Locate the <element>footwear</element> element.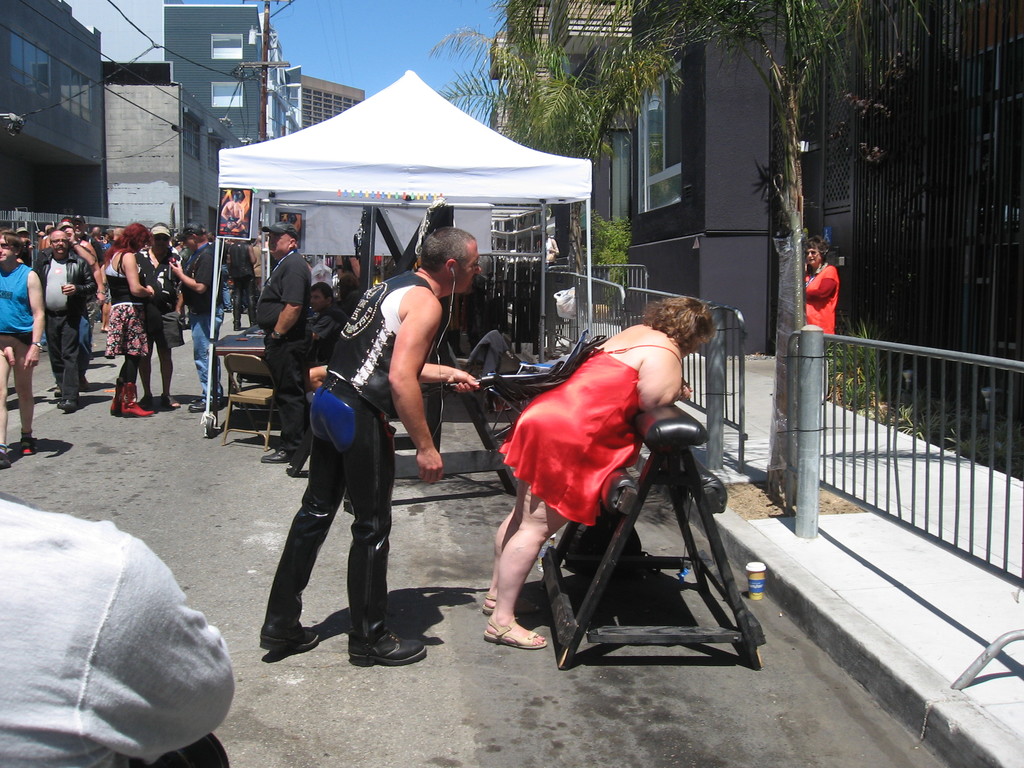
Element bbox: bbox=[21, 433, 41, 460].
